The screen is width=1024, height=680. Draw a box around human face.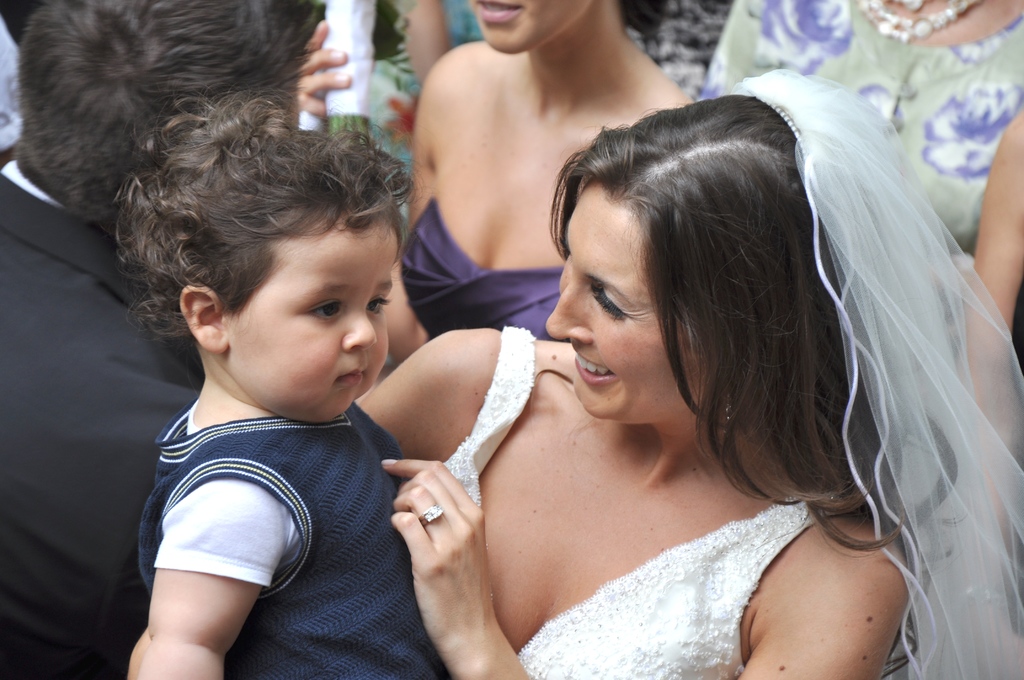
{"left": 547, "top": 189, "right": 703, "bottom": 419}.
